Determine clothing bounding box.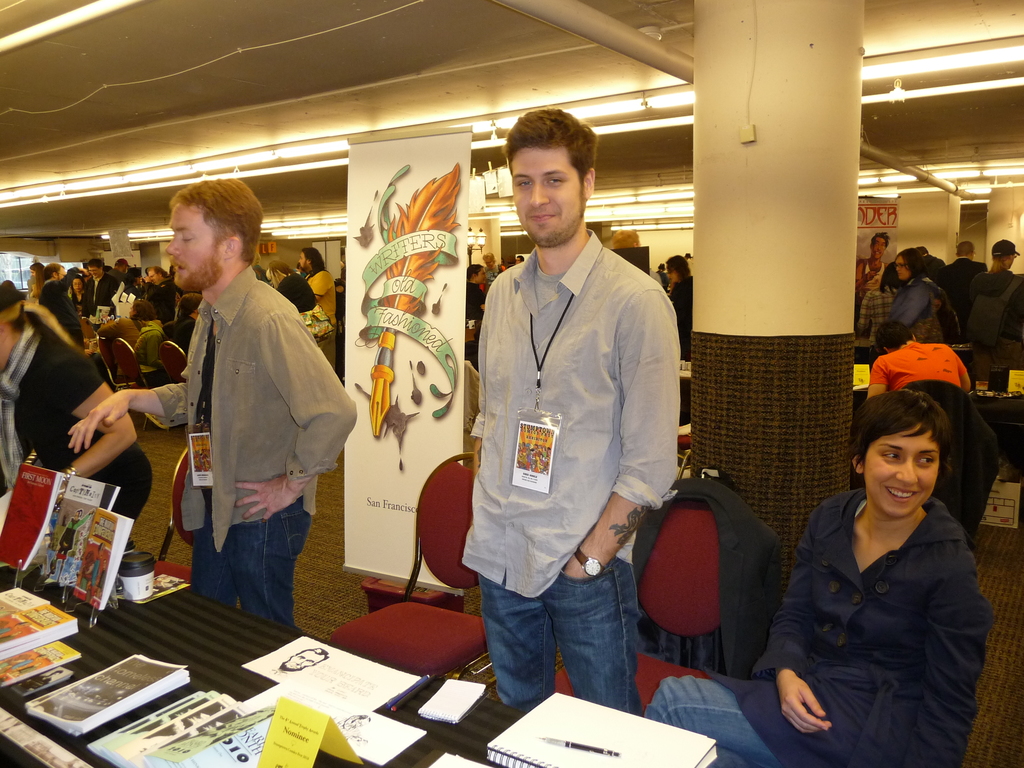
Determined: 660,500,989,767.
